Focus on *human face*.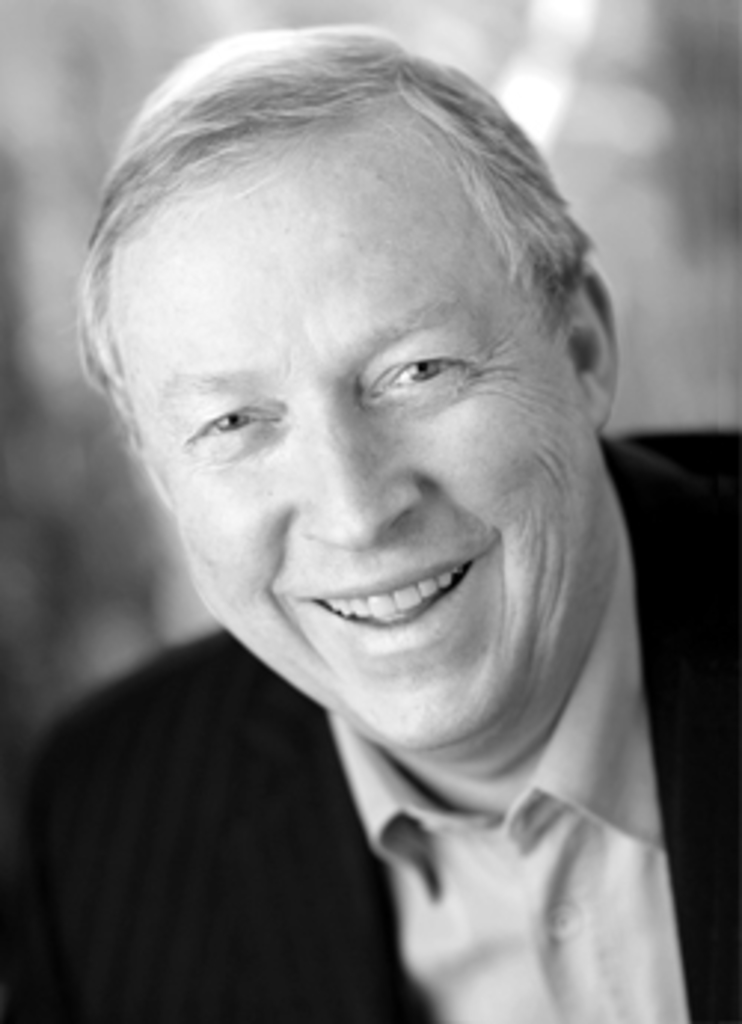
Focused at x1=110 y1=148 x2=585 y2=751.
